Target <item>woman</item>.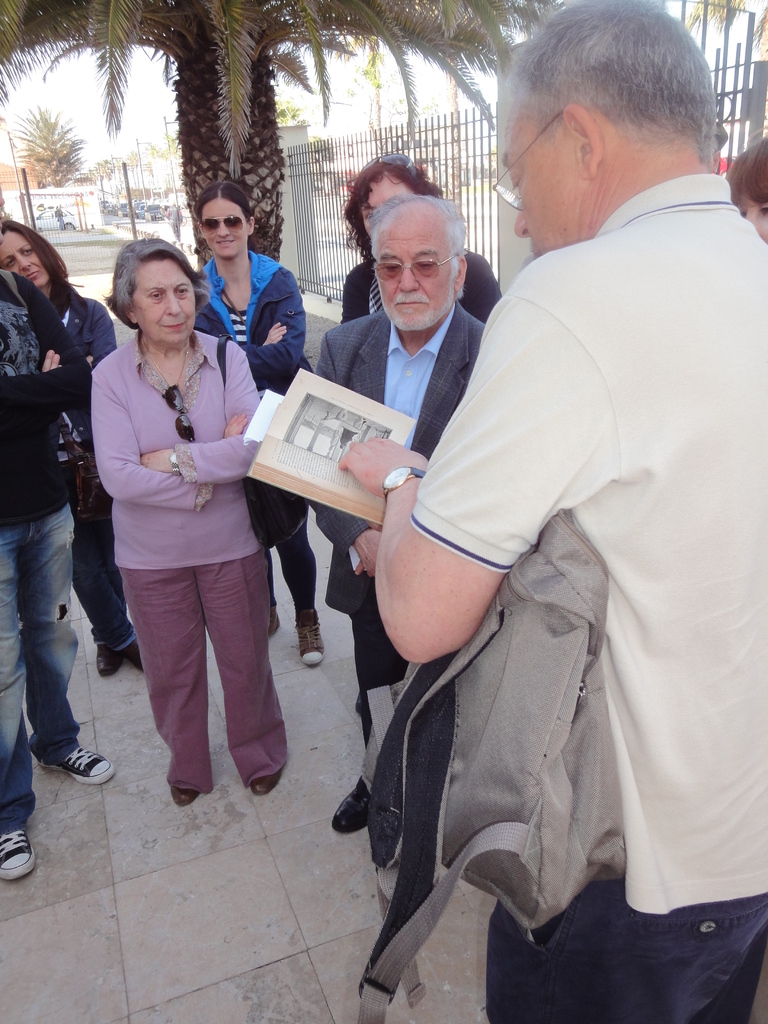
Target region: (90,237,271,804).
